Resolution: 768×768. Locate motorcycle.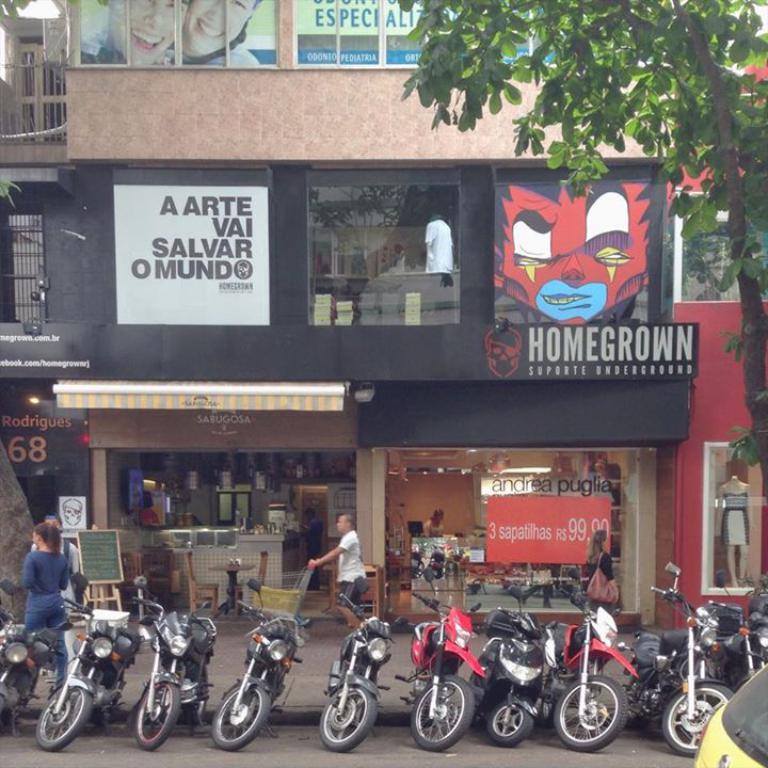
41 571 144 745.
